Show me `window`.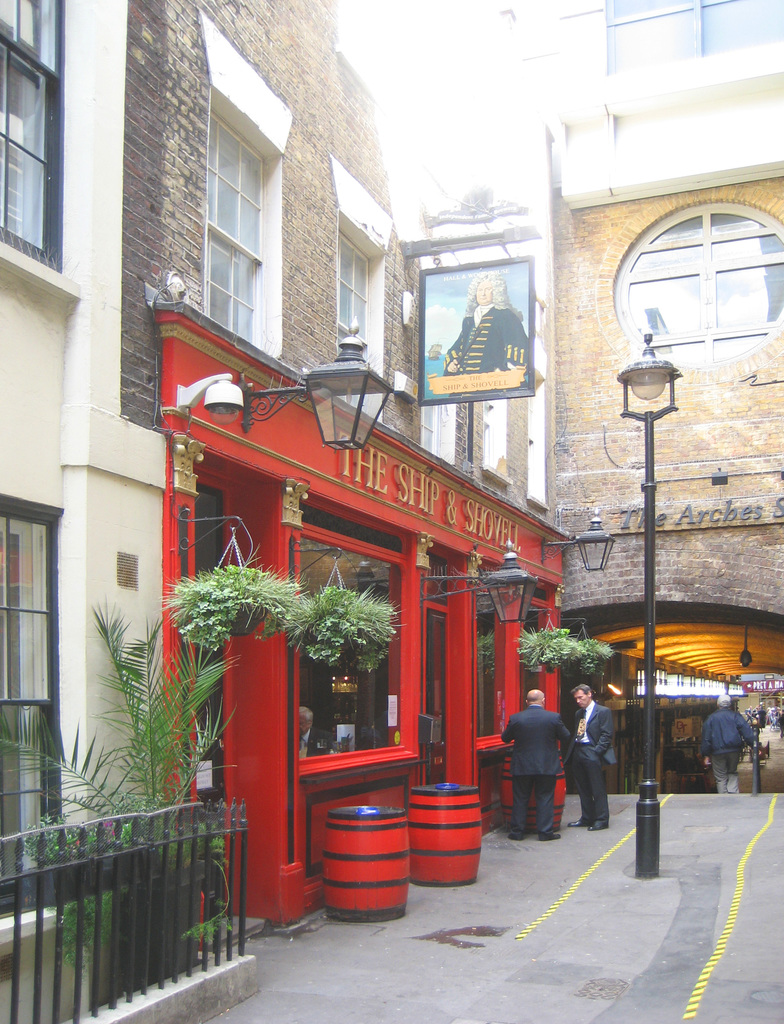
`window` is here: x1=328 y1=228 x2=375 y2=356.
